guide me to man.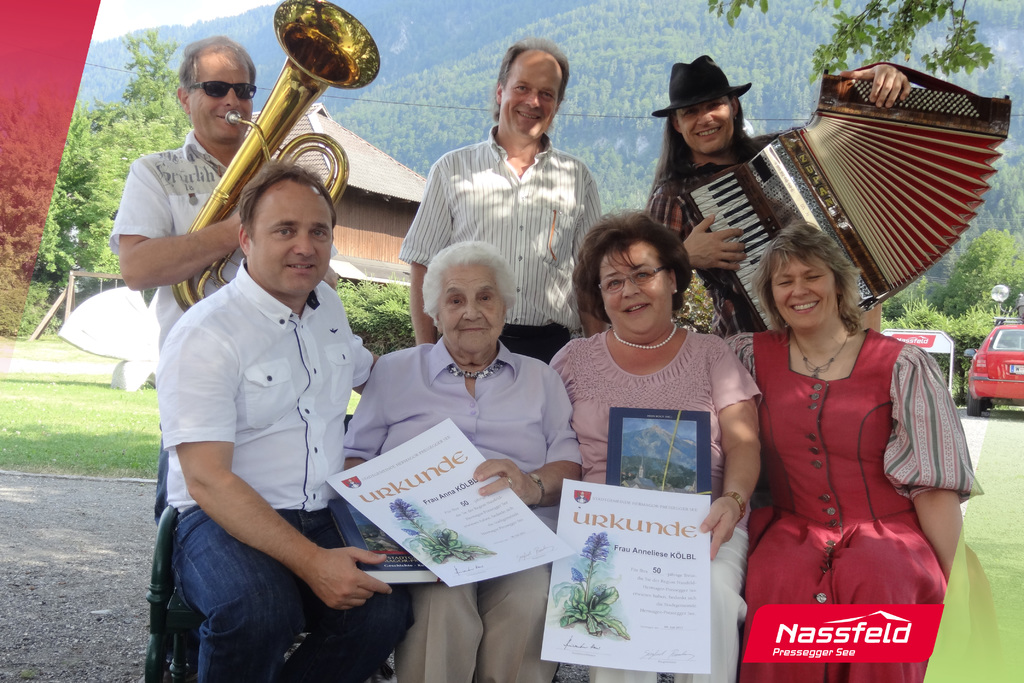
Guidance: x1=399 y1=38 x2=605 y2=364.
